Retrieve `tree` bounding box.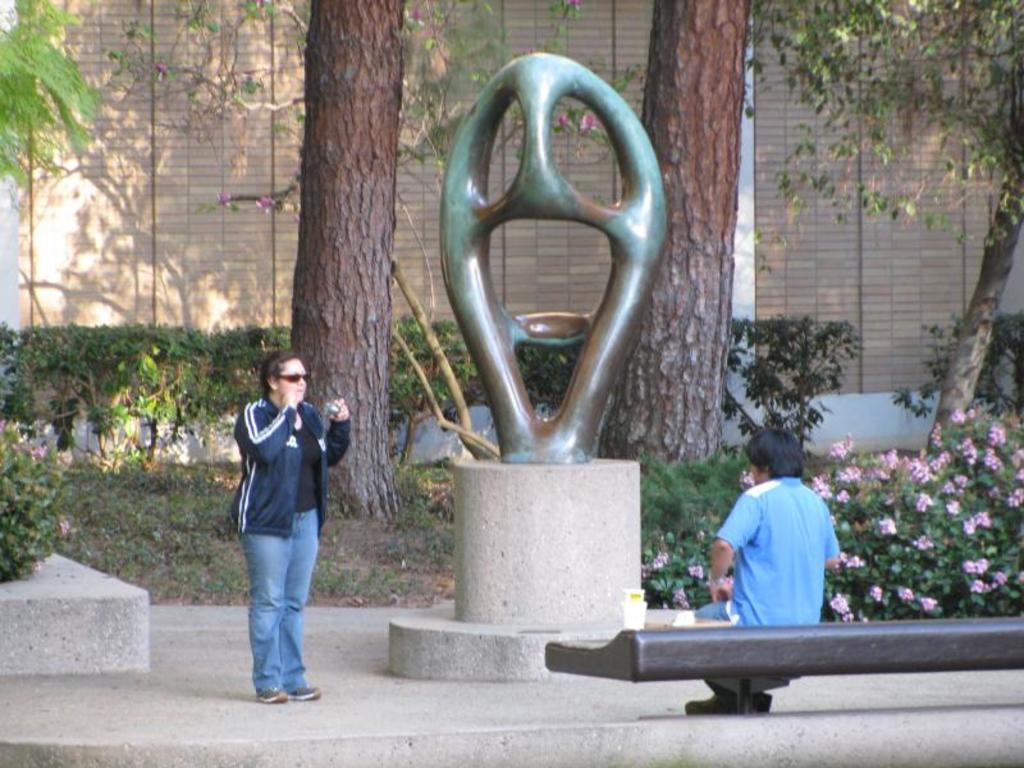
Bounding box: l=594, t=0, r=753, b=471.
